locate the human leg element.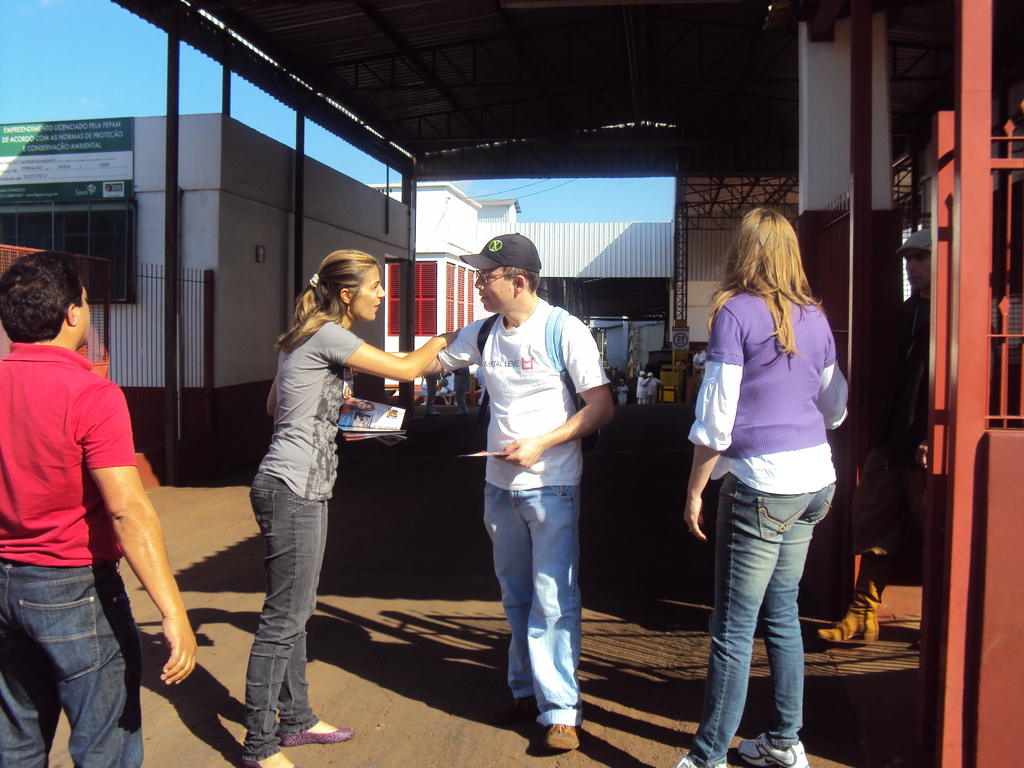
Element bbox: left=0, top=531, right=61, bottom=767.
